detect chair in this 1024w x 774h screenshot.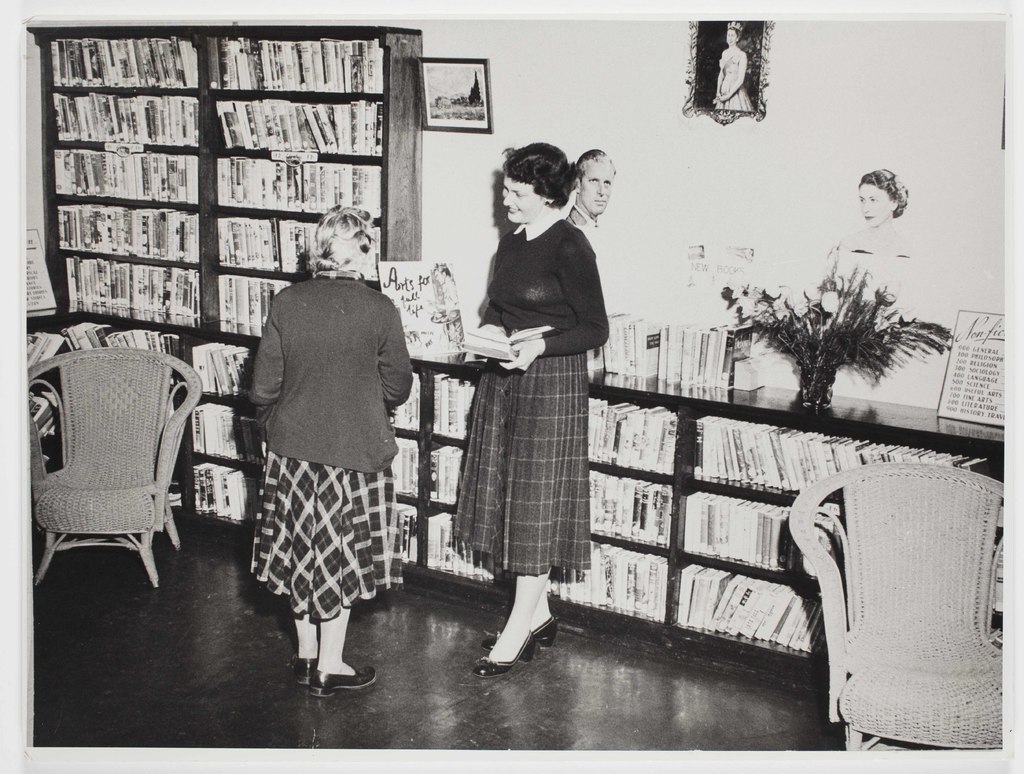
Detection: <box>24,329,204,608</box>.
